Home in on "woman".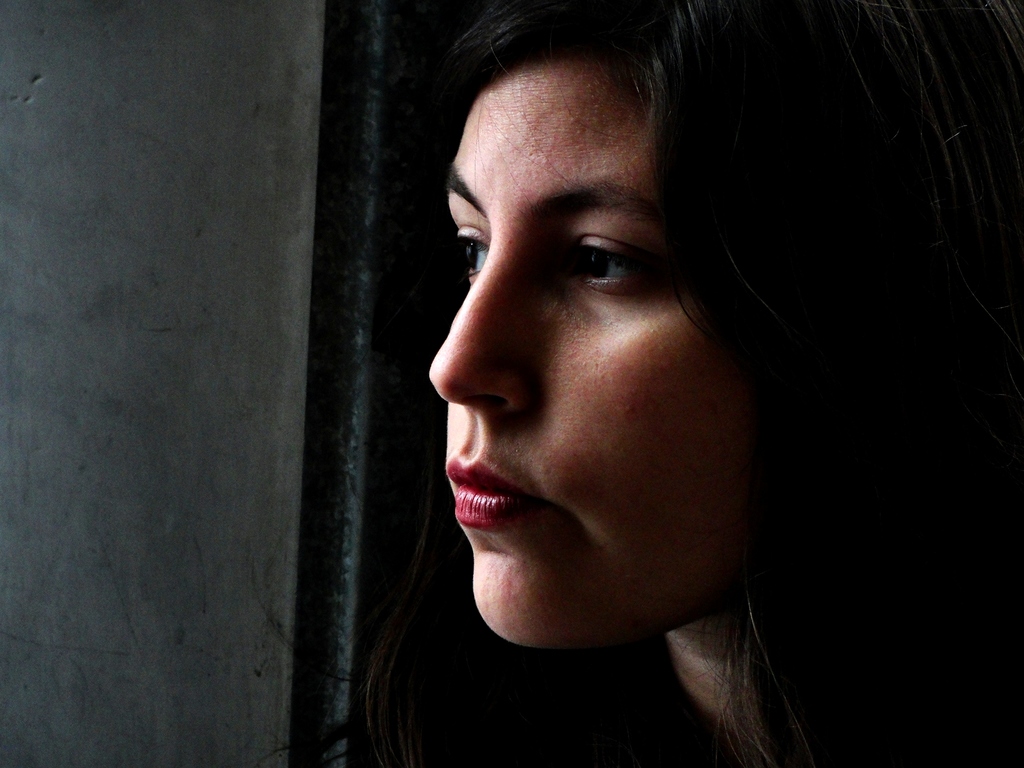
Homed in at locate(427, 0, 1023, 767).
